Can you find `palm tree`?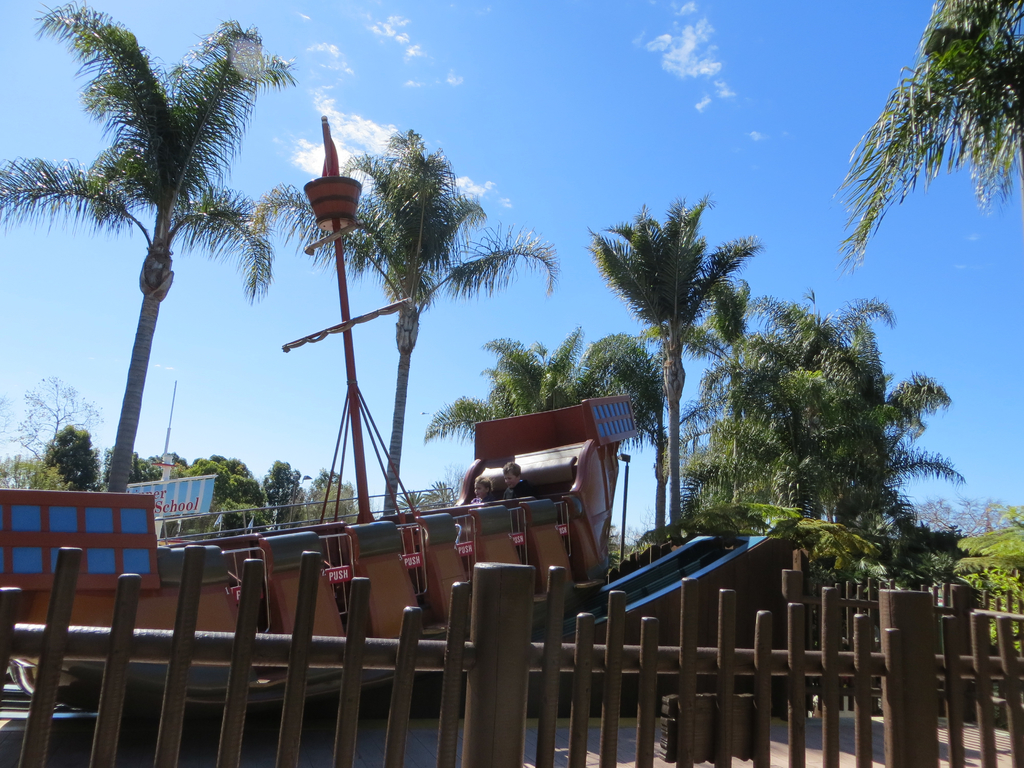
Yes, bounding box: {"left": 608, "top": 227, "right": 740, "bottom": 533}.
